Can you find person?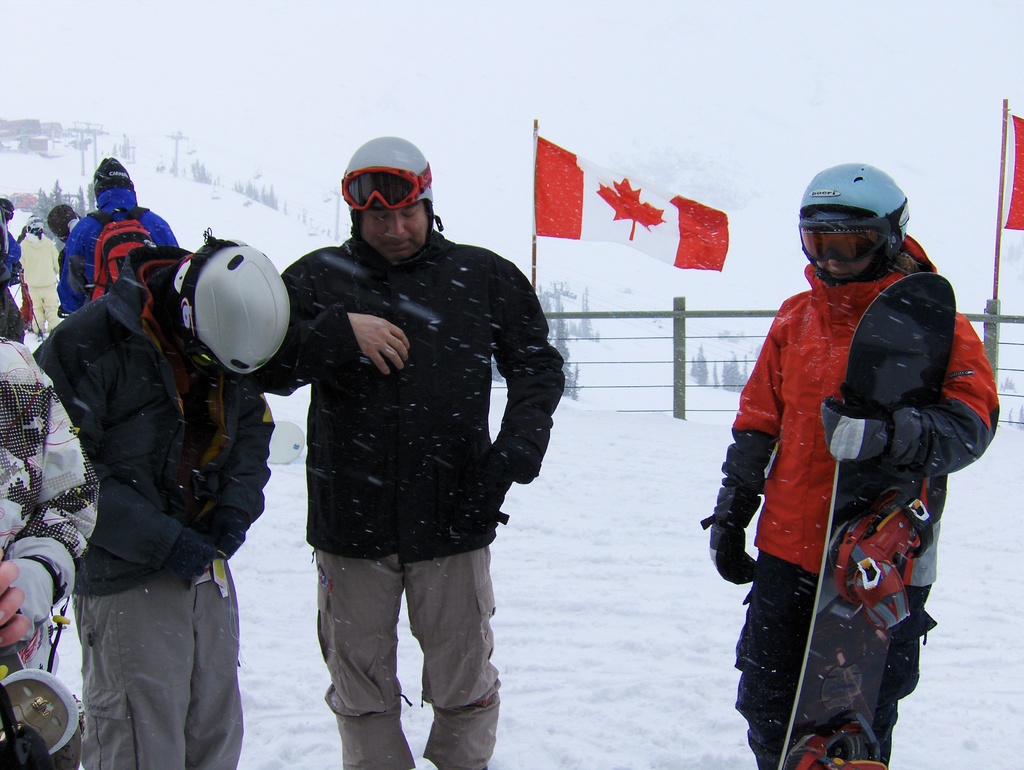
Yes, bounding box: [left=0, top=291, right=105, bottom=769].
